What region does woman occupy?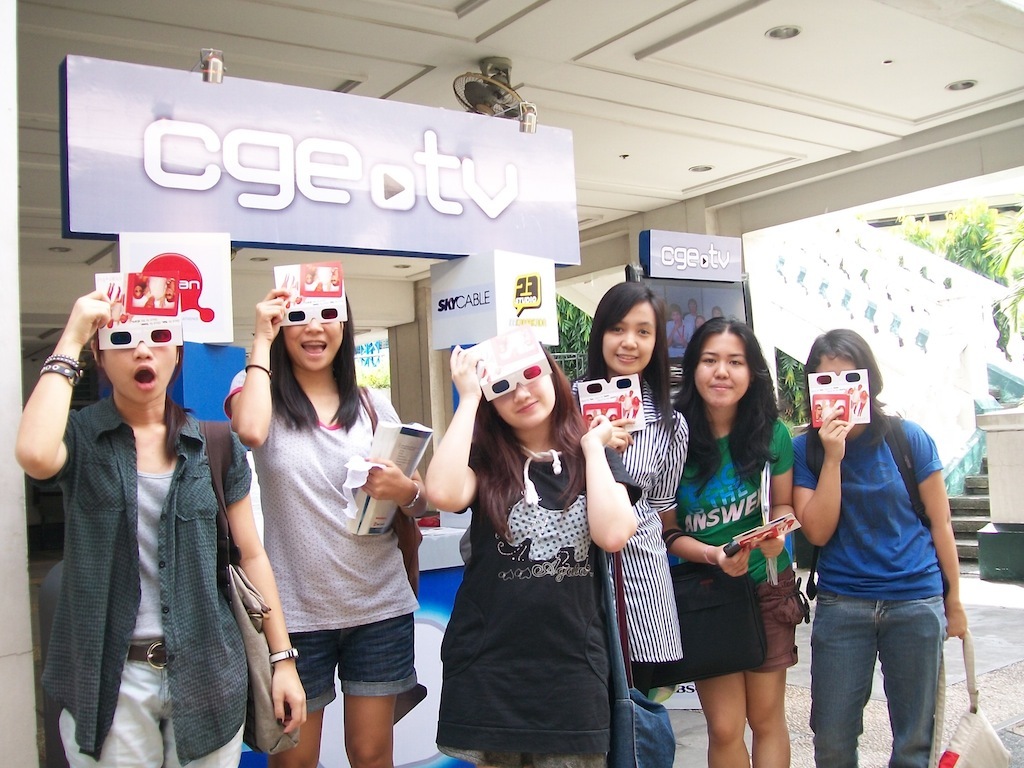
crop(670, 317, 799, 767).
